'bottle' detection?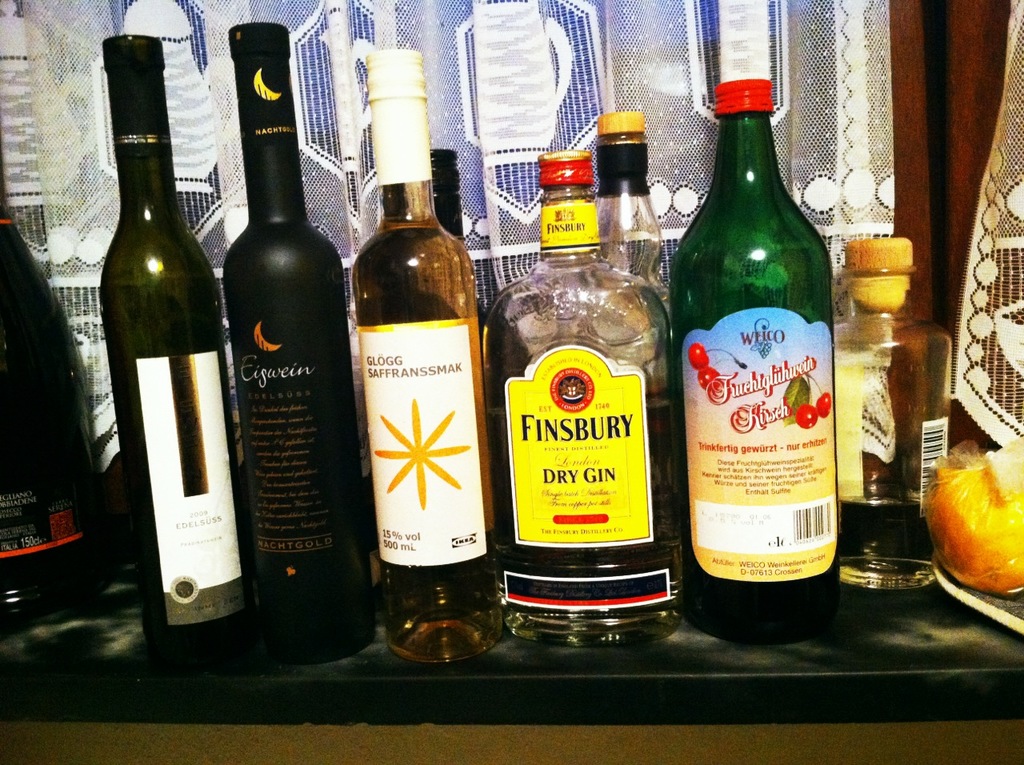
353:47:498:665
